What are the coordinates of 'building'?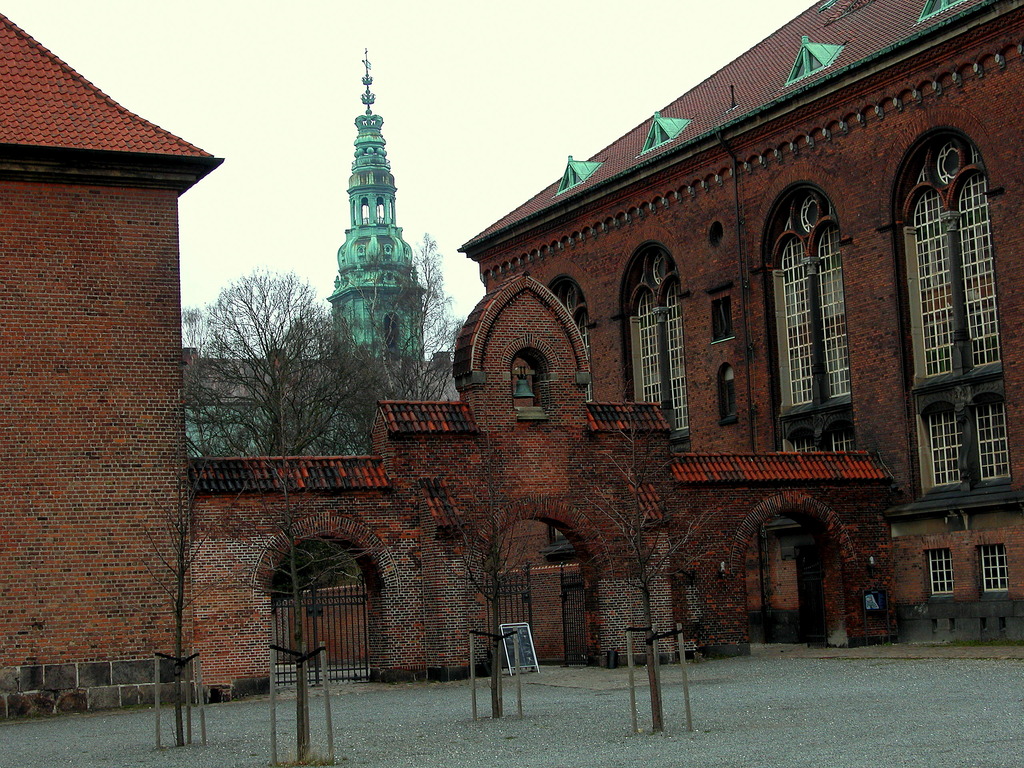
rect(0, 15, 223, 723).
